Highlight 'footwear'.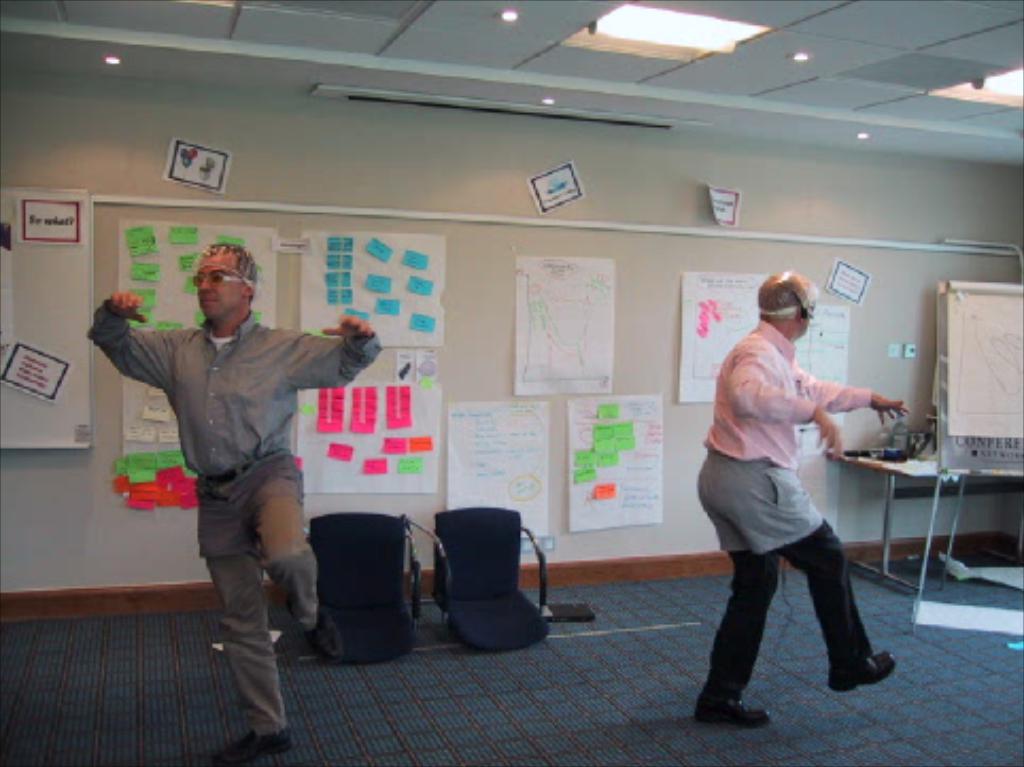
Highlighted region: select_region(210, 725, 287, 765).
